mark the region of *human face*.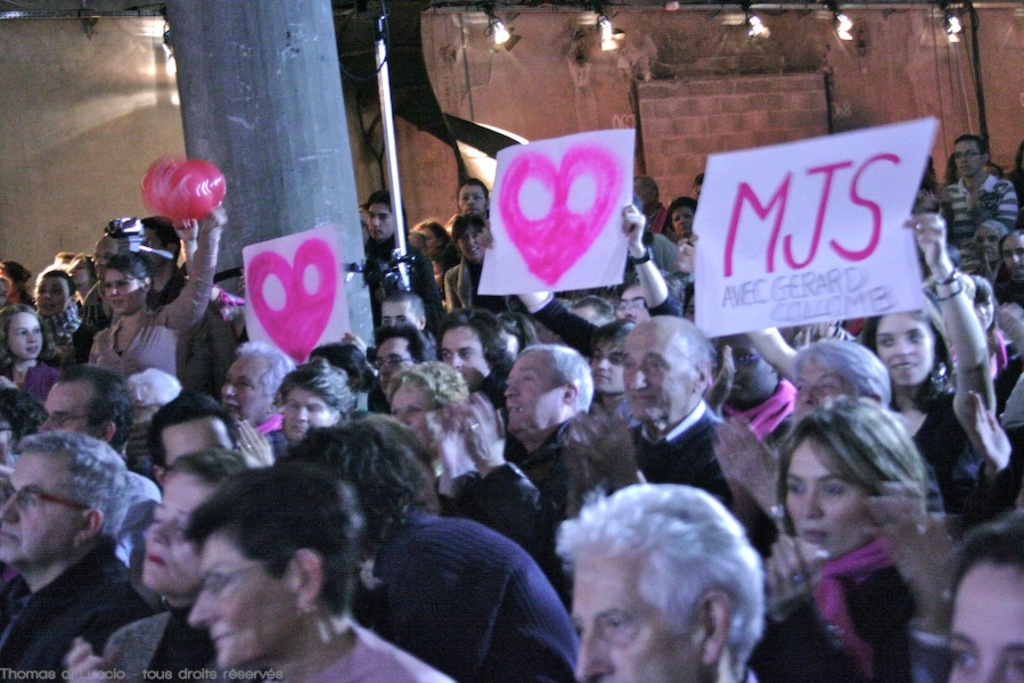
Region: 286/388/337/438.
